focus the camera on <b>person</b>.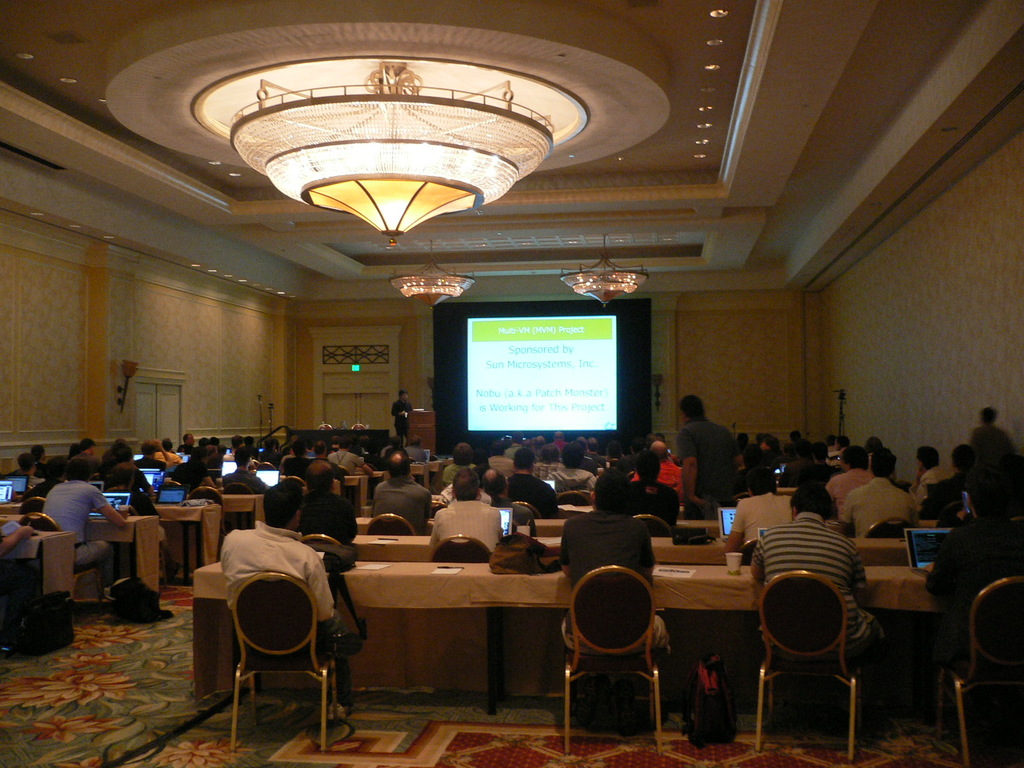
Focus region: 551/441/594/501.
